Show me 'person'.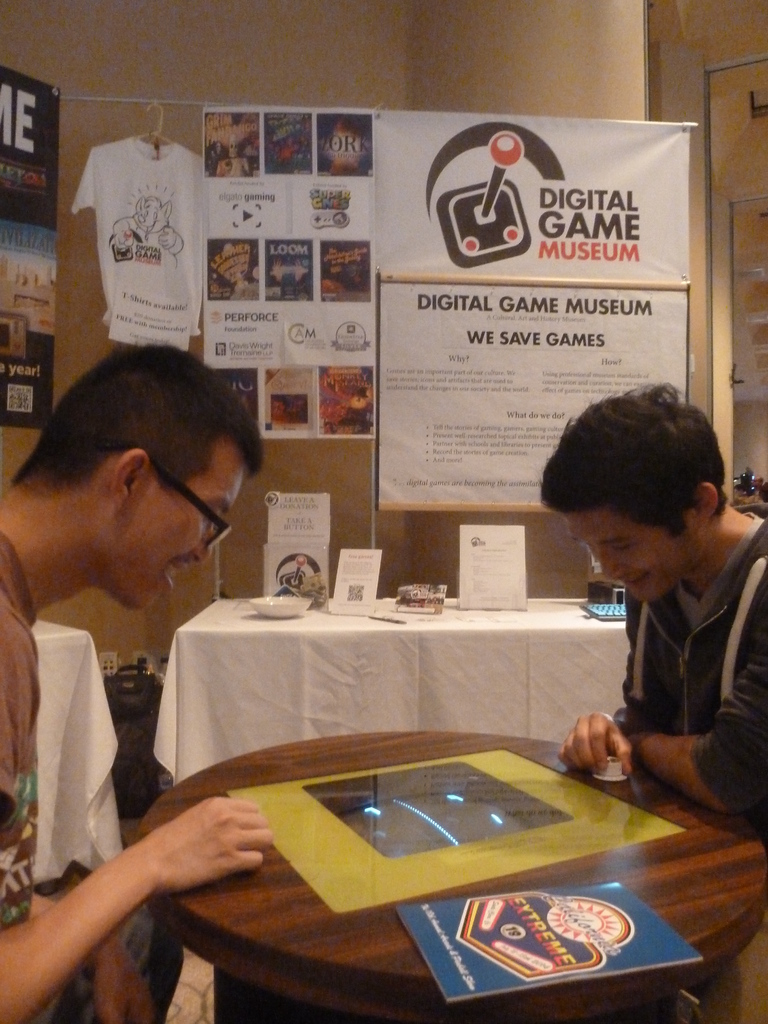
'person' is here: rect(540, 376, 758, 847).
